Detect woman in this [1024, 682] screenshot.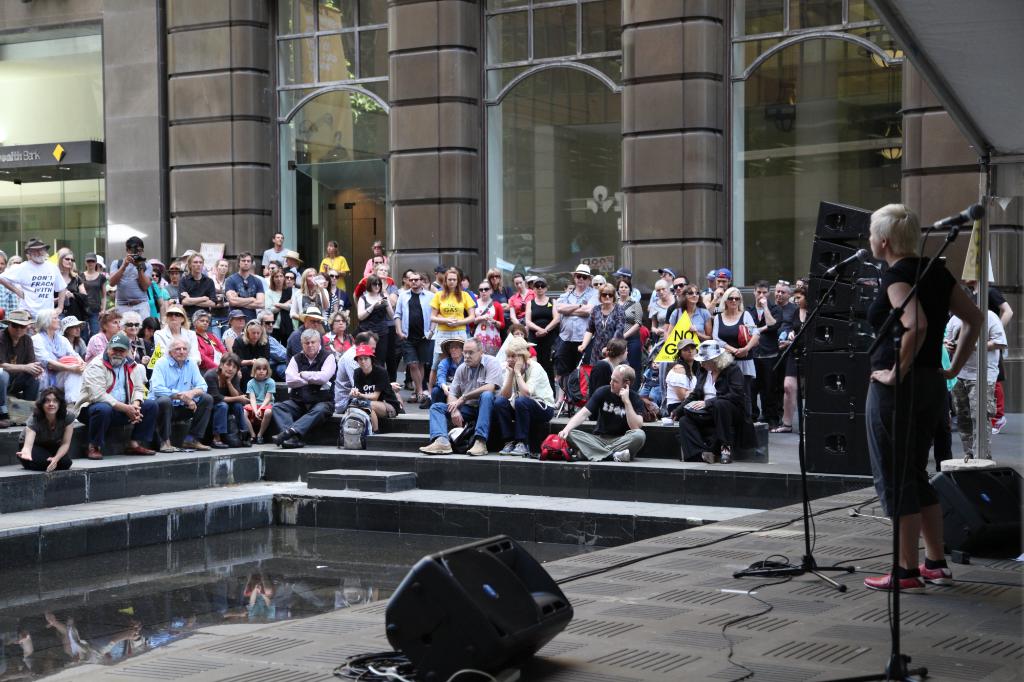
Detection: 524, 280, 557, 398.
